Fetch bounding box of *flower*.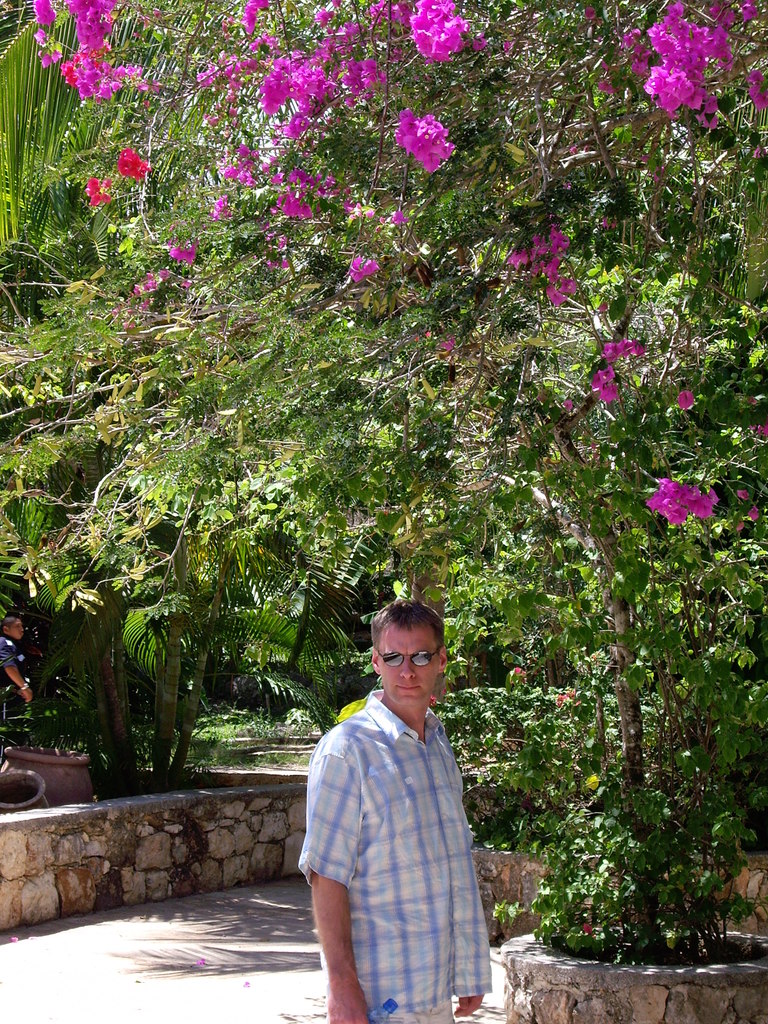
Bbox: rect(620, 340, 632, 355).
